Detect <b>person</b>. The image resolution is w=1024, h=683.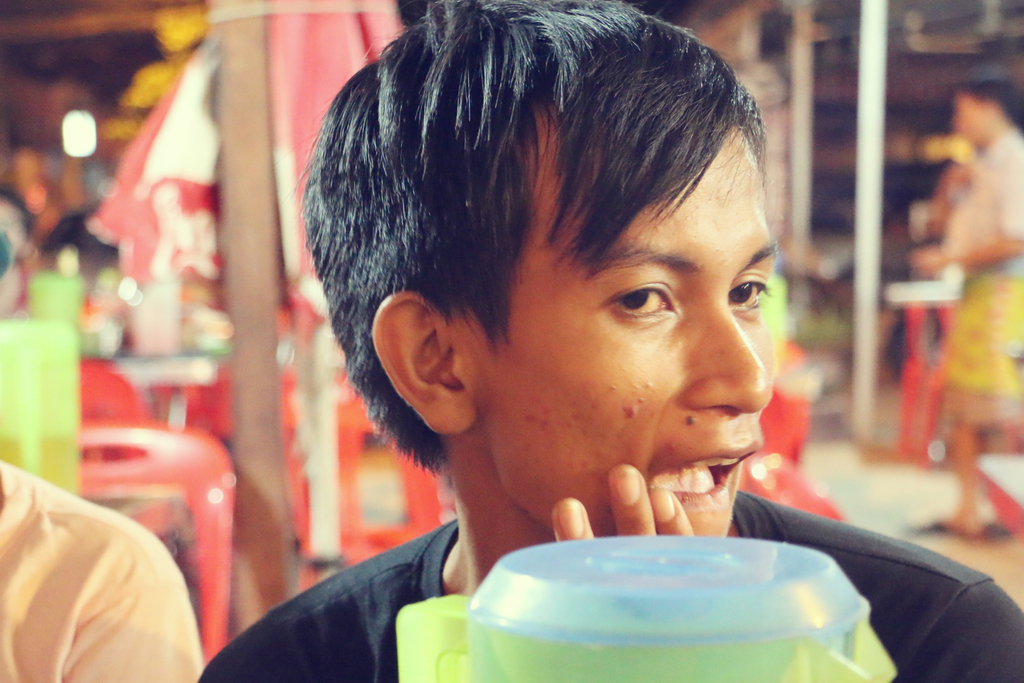
[x1=229, y1=18, x2=886, y2=655].
